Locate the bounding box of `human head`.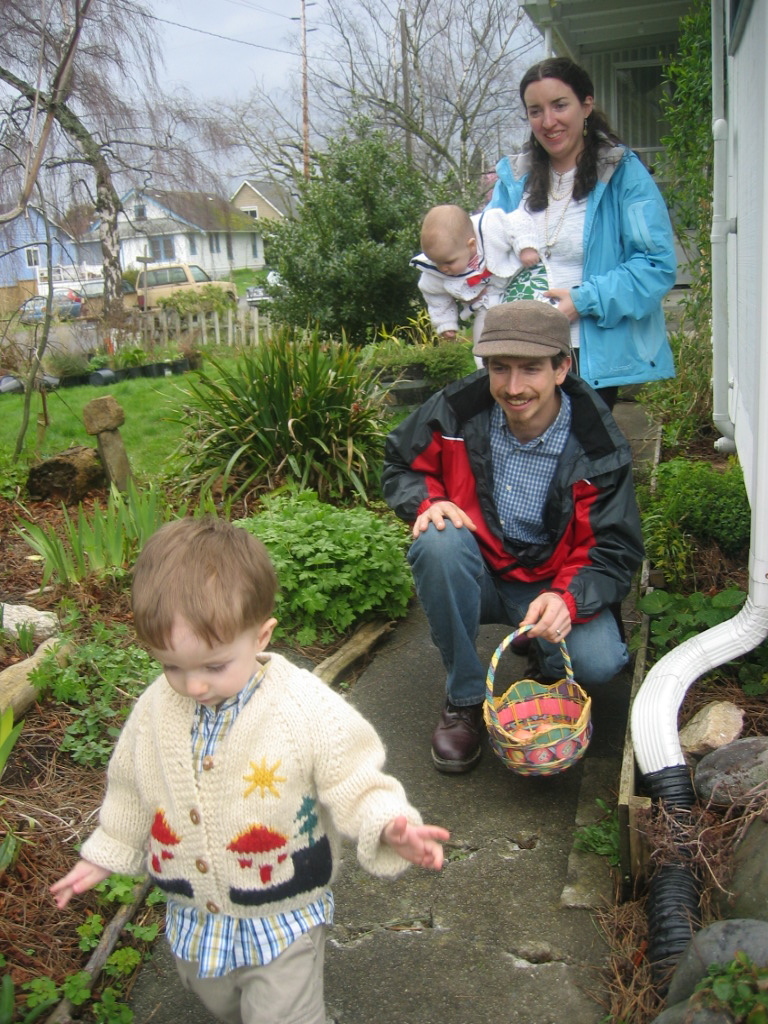
Bounding box: x1=417 y1=203 x2=480 y2=274.
